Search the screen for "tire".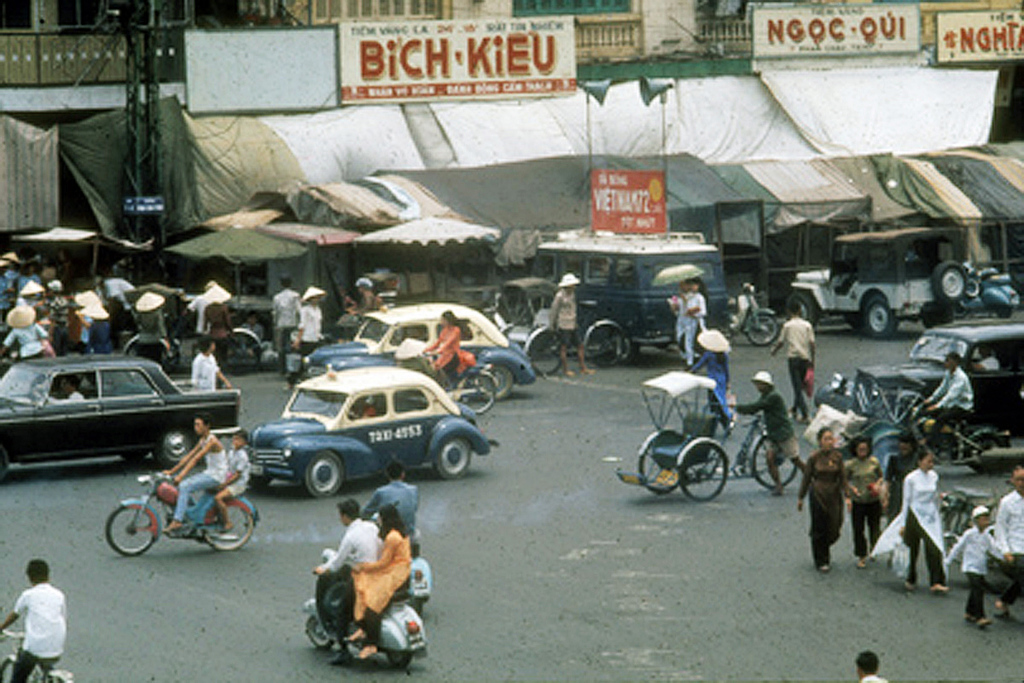
Found at locate(969, 428, 1015, 476).
